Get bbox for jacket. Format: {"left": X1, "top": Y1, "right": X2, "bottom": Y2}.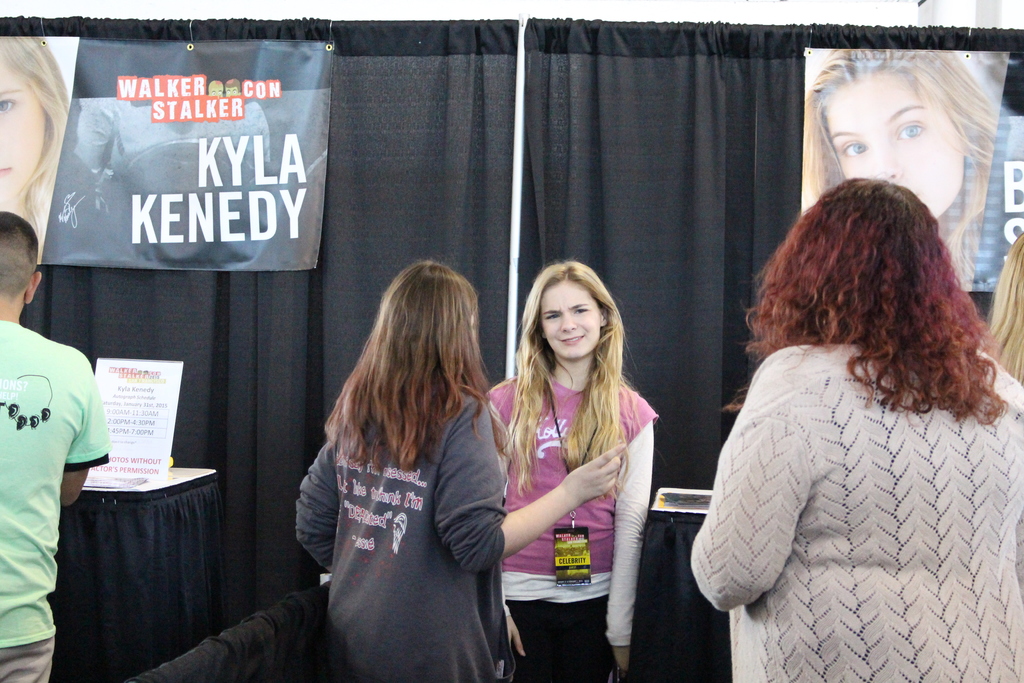
{"left": 260, "top": 343, "right": 540, "bottom": 676}.
